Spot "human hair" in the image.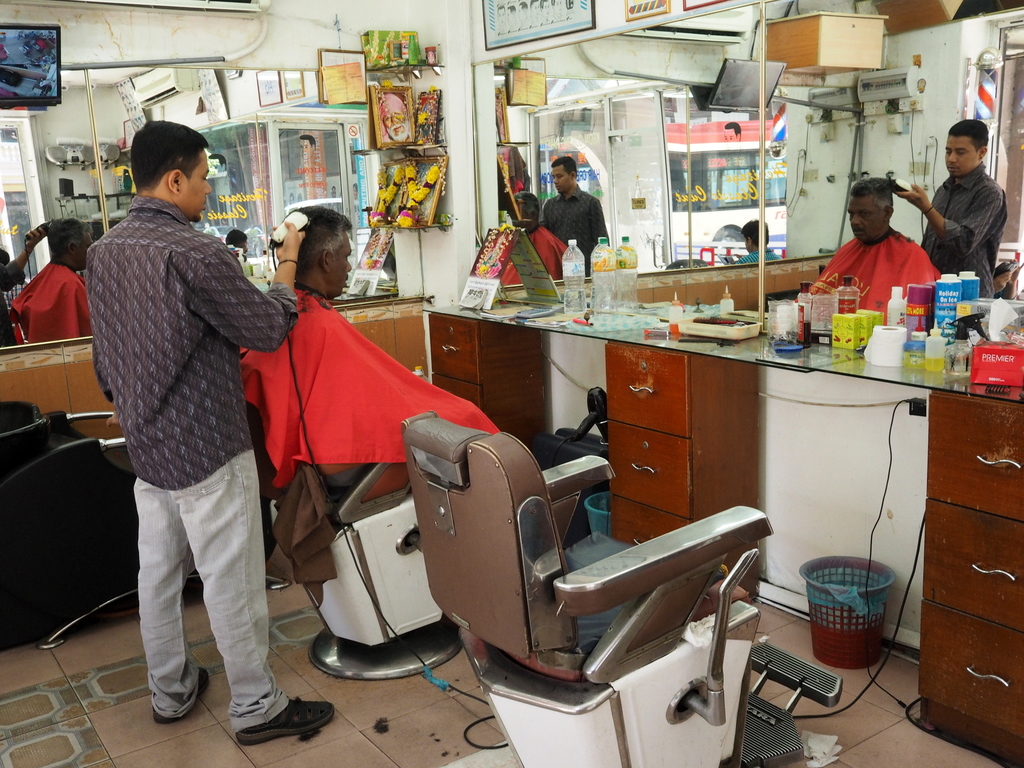
"human hair" found at (280, 205, 353, 273).
